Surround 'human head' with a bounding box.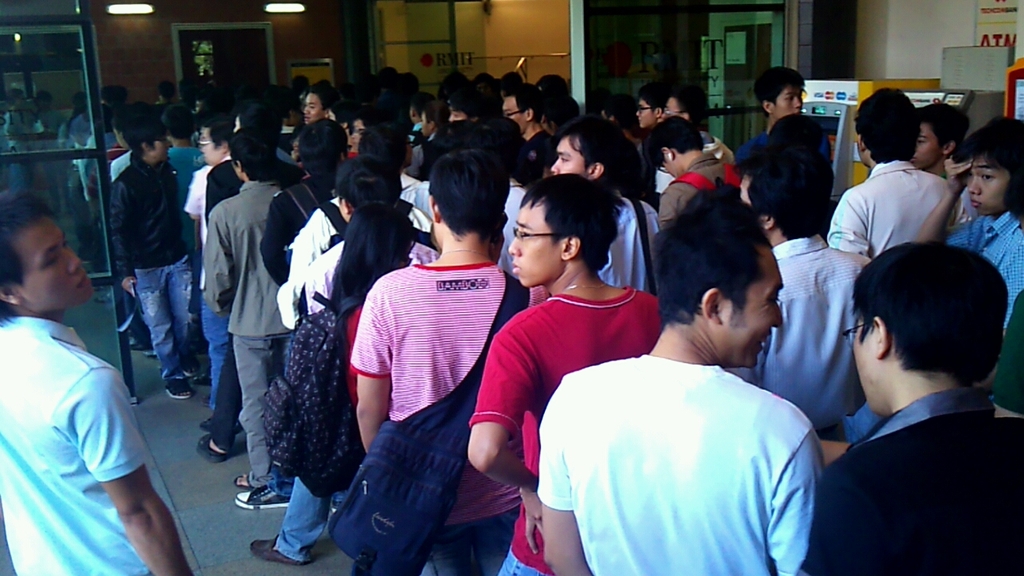
(124, 118, 179, 158).
